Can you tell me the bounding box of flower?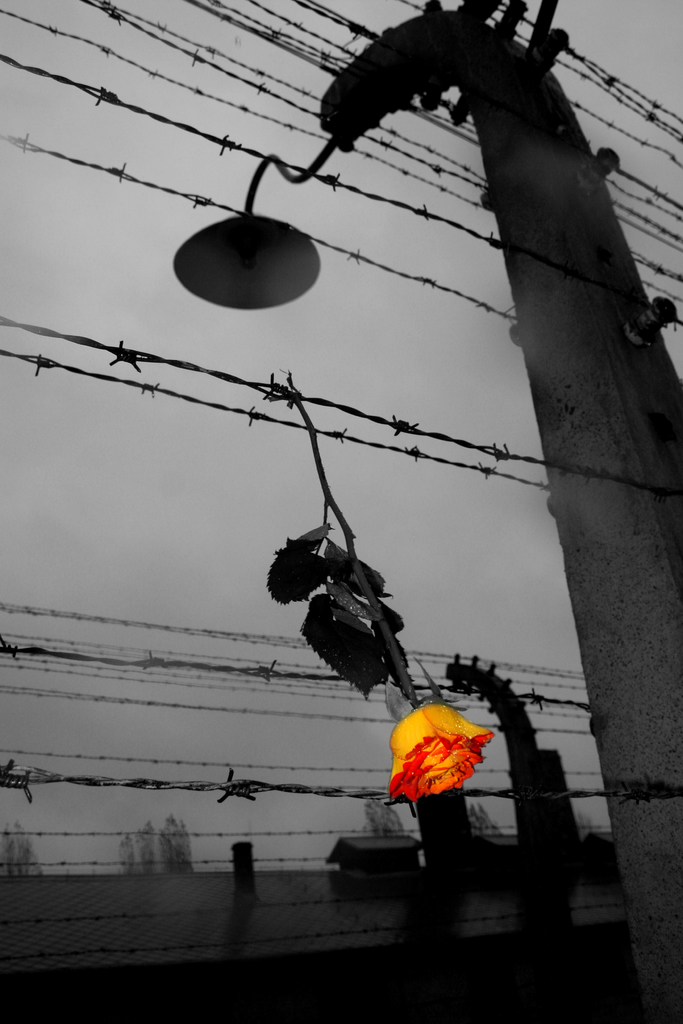
locate(380, 708, 494, 813).
